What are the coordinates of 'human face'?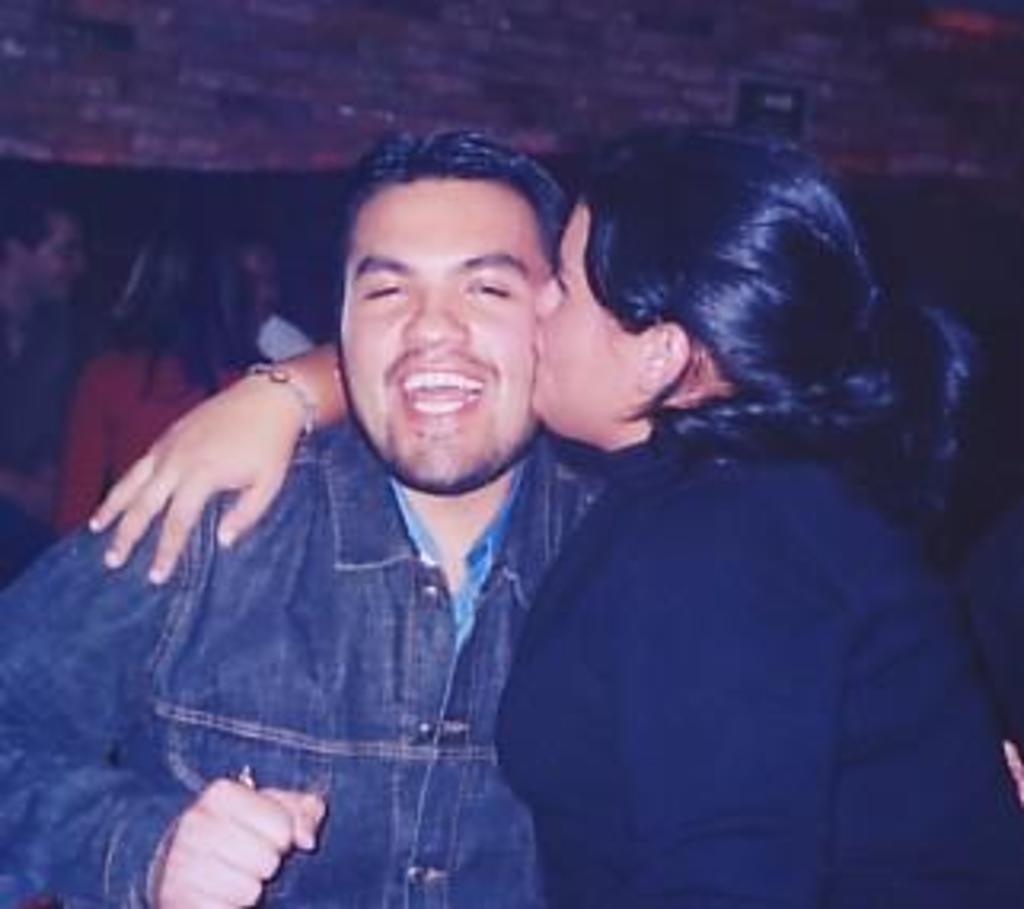
[left=22, top=211, right=86, bottom=297].
